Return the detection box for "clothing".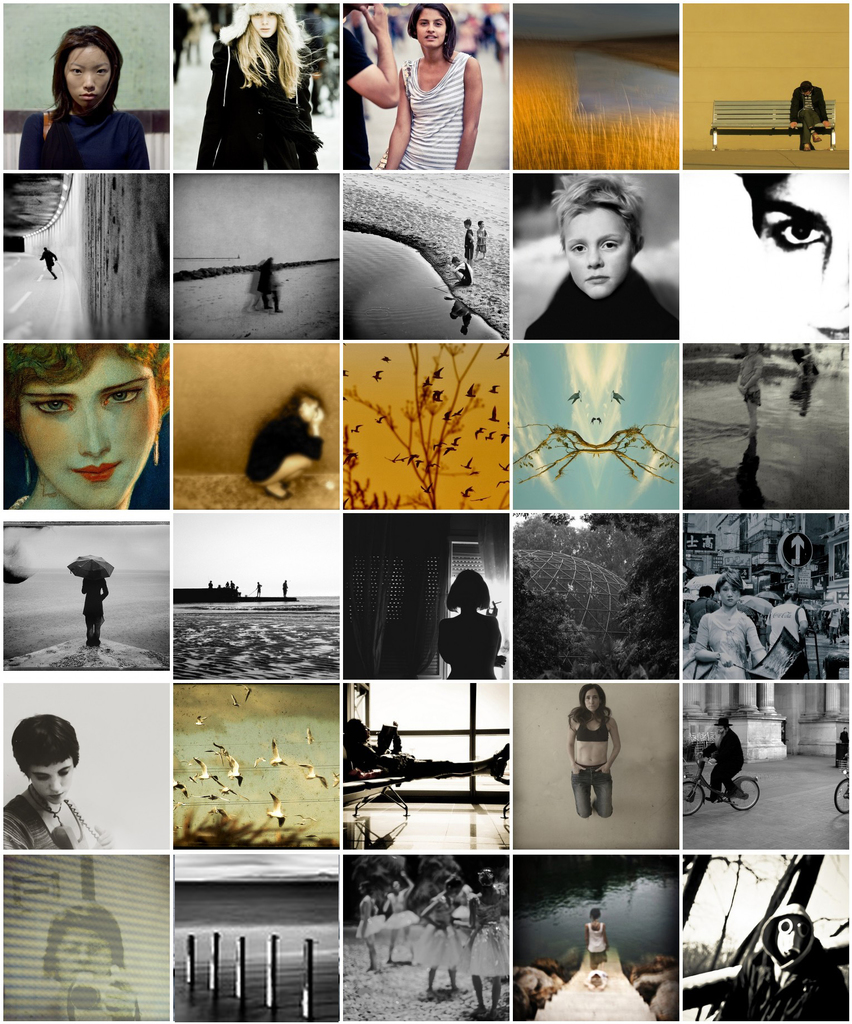
(left=469, top=895, right=513, bottom=975).
